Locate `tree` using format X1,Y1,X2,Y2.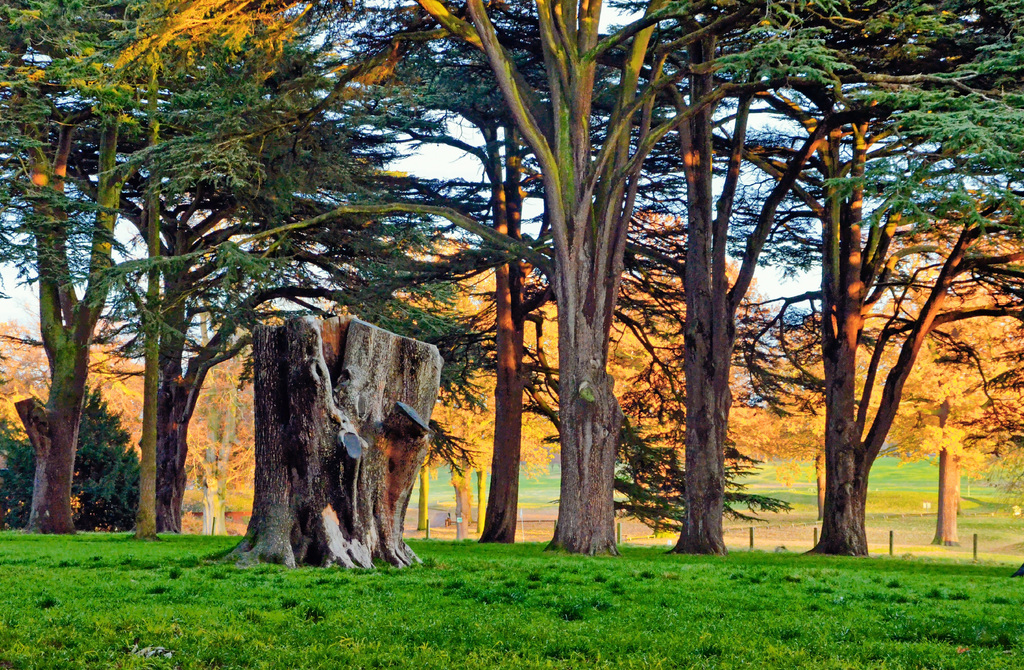
373,237,524,544.
